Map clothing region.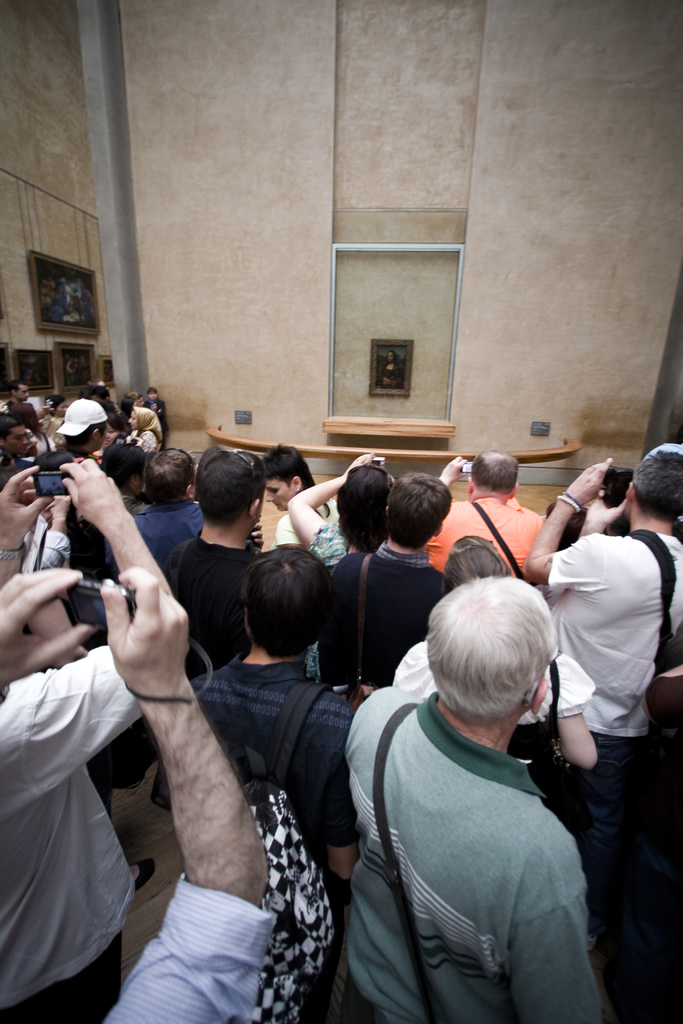
Mapped to 529:512:682:831.
